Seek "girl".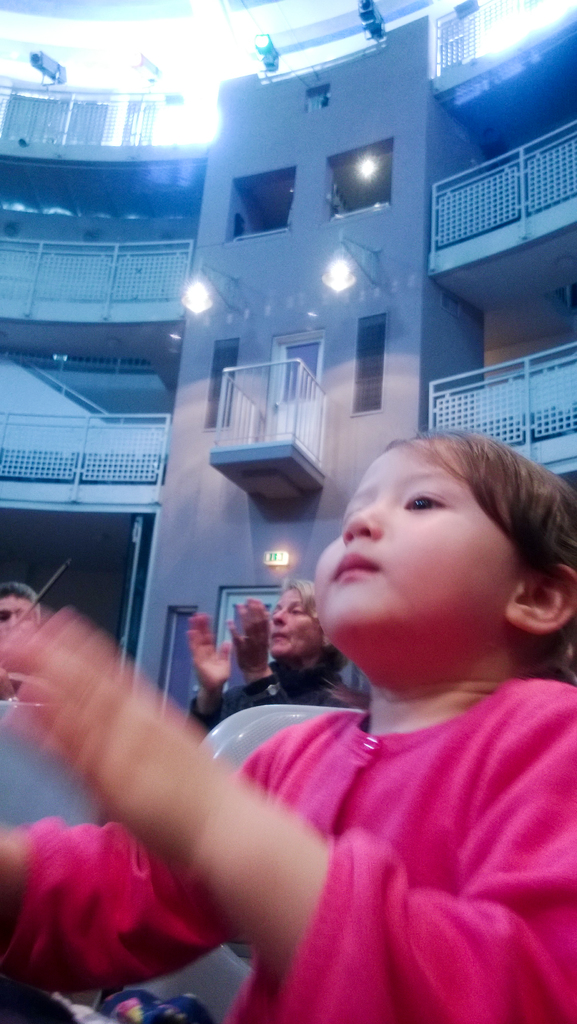
bbox=[0, 428, 576, 1023].
